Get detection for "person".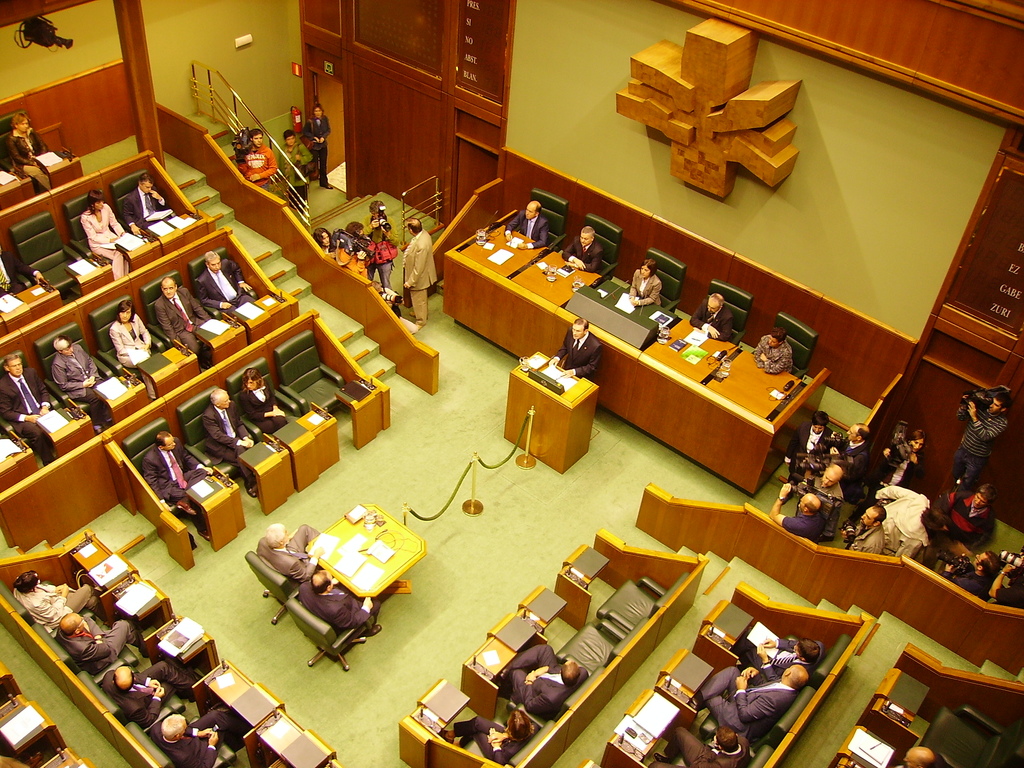
Detection: {"left": 627, "top": 260, "right": 662, "bottom": 314}.
